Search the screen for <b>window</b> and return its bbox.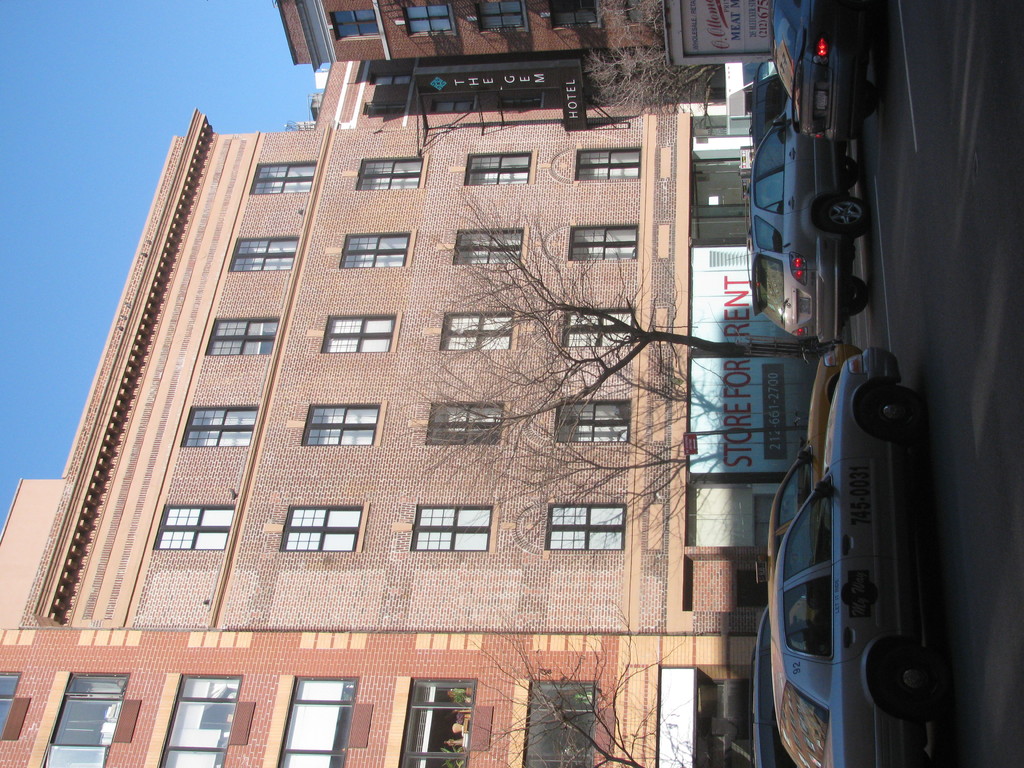
Found: (301, 399, 388, 446).
